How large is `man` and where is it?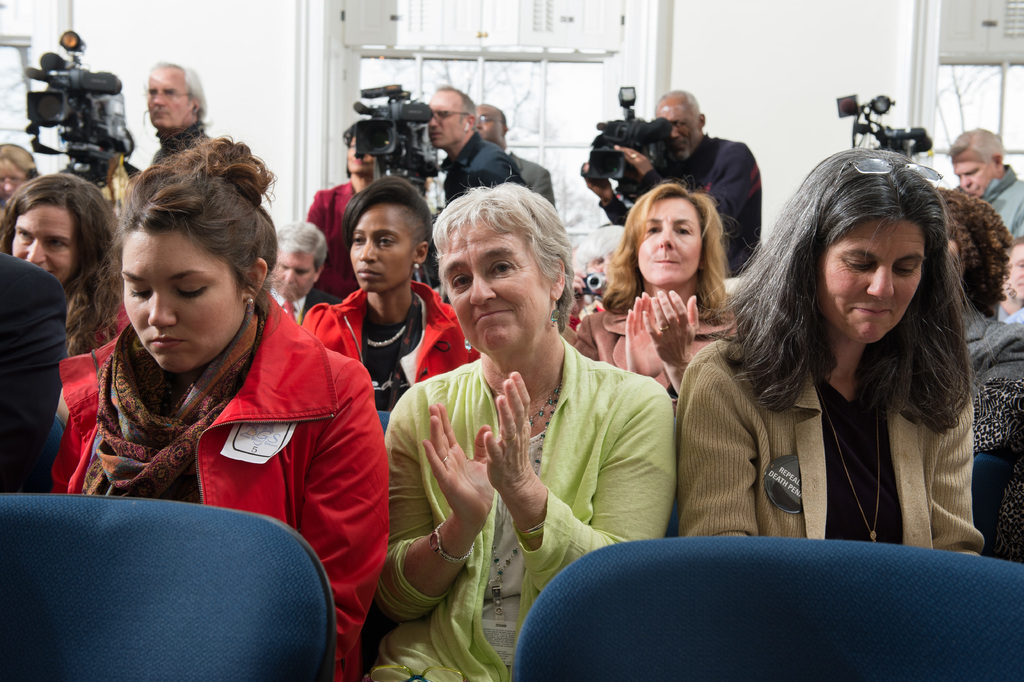
Bounding box: bbox=[429, 94, 517, 197].
